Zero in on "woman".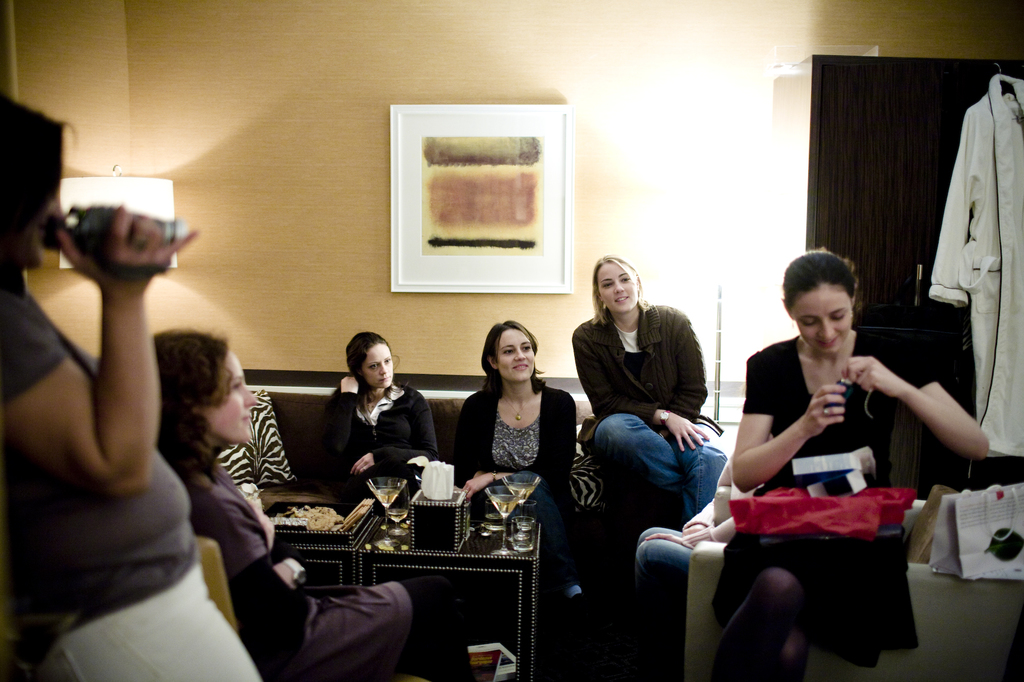
Zeroed in: x1=318 y1=331 x2=433 y2=479.
